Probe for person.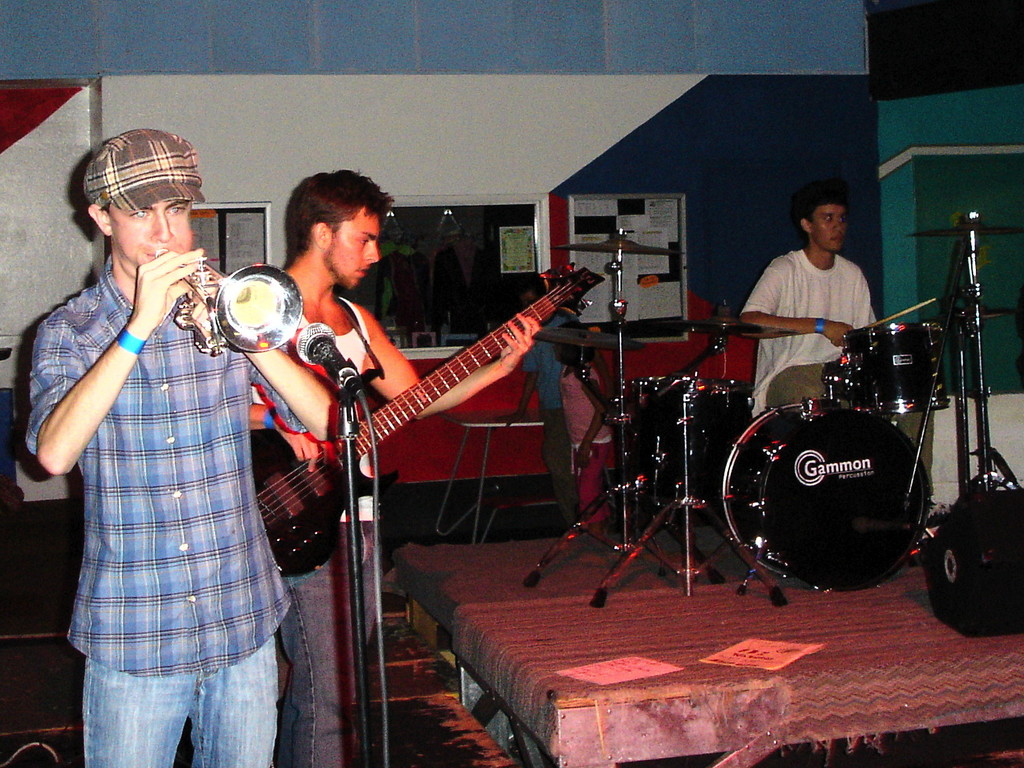
Probe result: bbox=(42, 79, 283, 767).
